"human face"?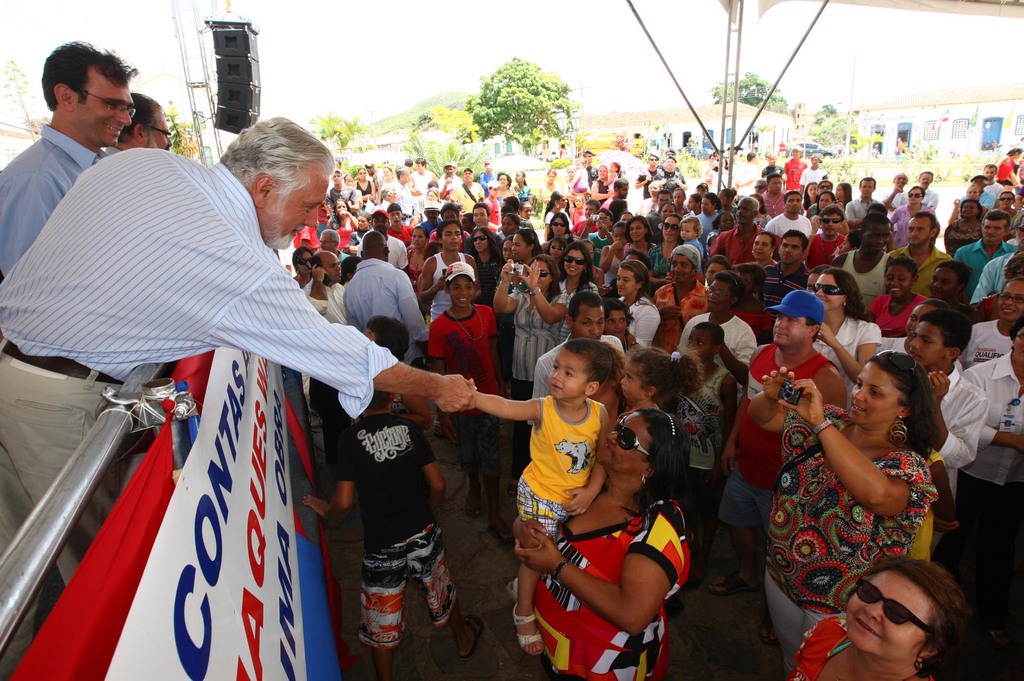
{"x1": 463, "y1": 172, "x2": 471, "y2": 182}
